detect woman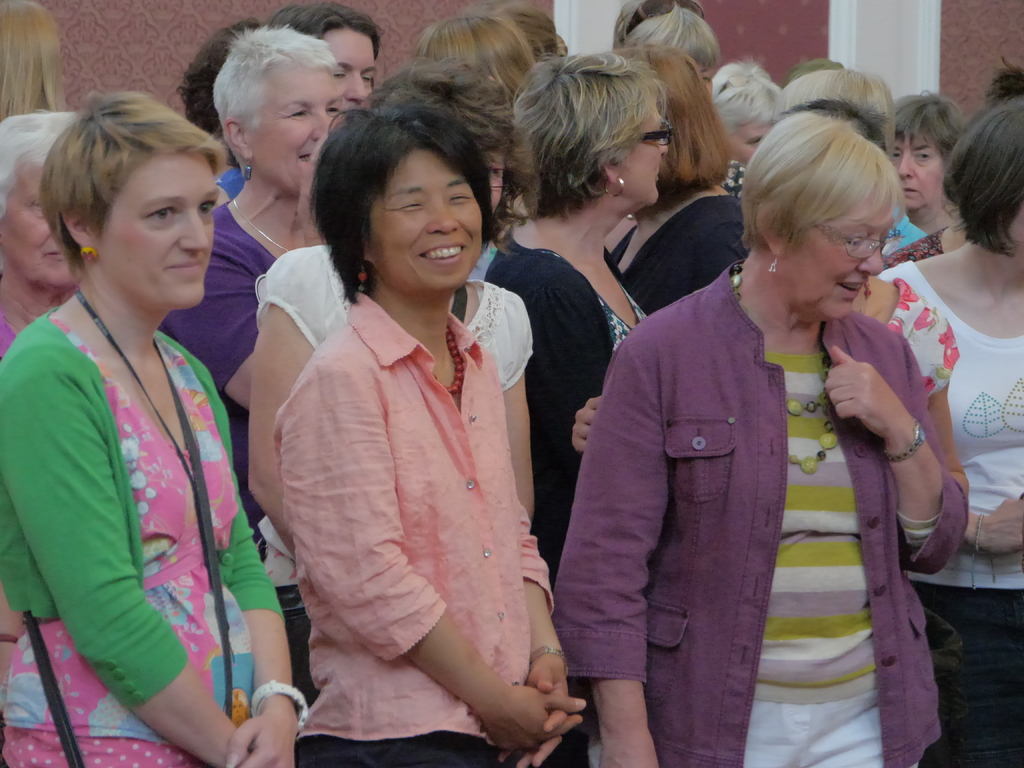
Rect(0, 107, 77, 360)
